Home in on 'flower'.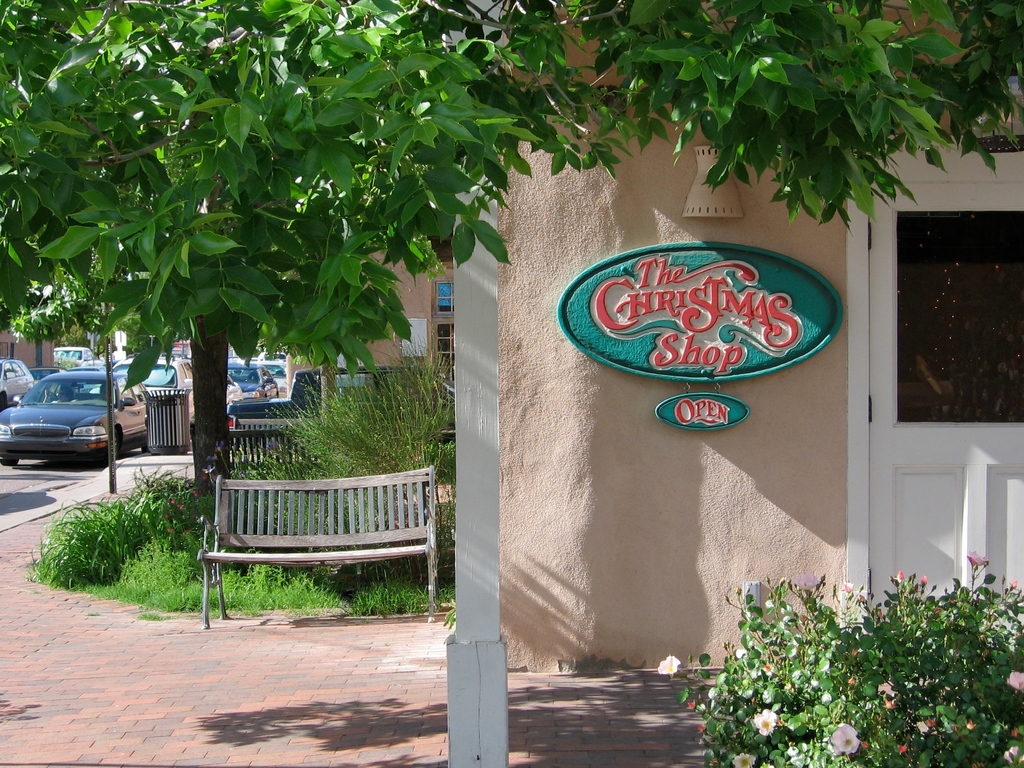
Homed in at 966/549/989/569.
